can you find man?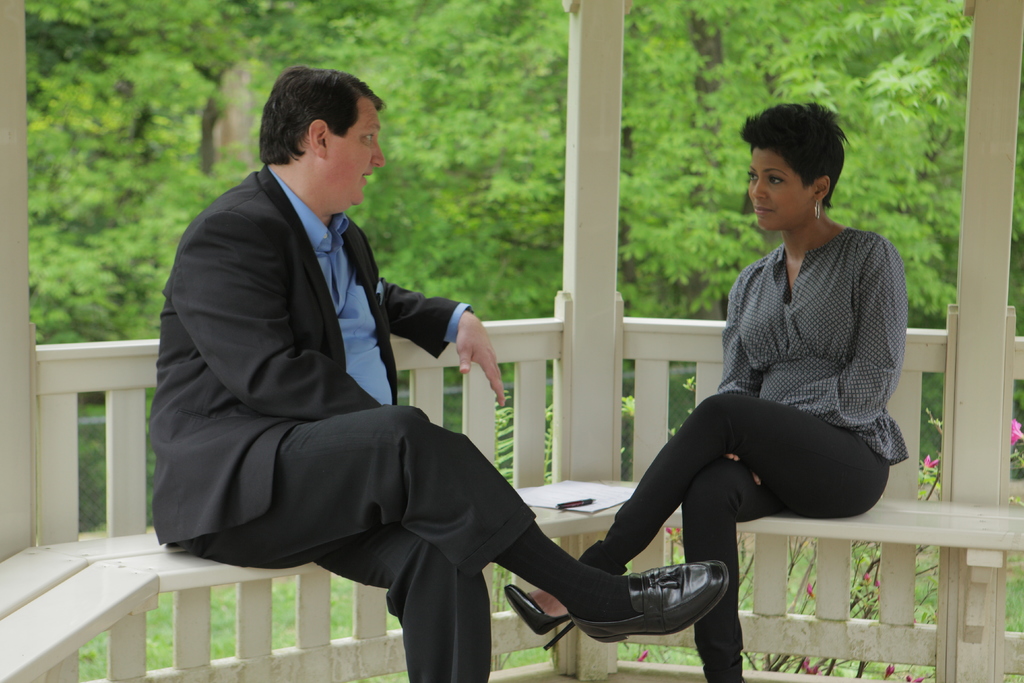
Yes, bounding box: box(147, 69, 731, 682).
